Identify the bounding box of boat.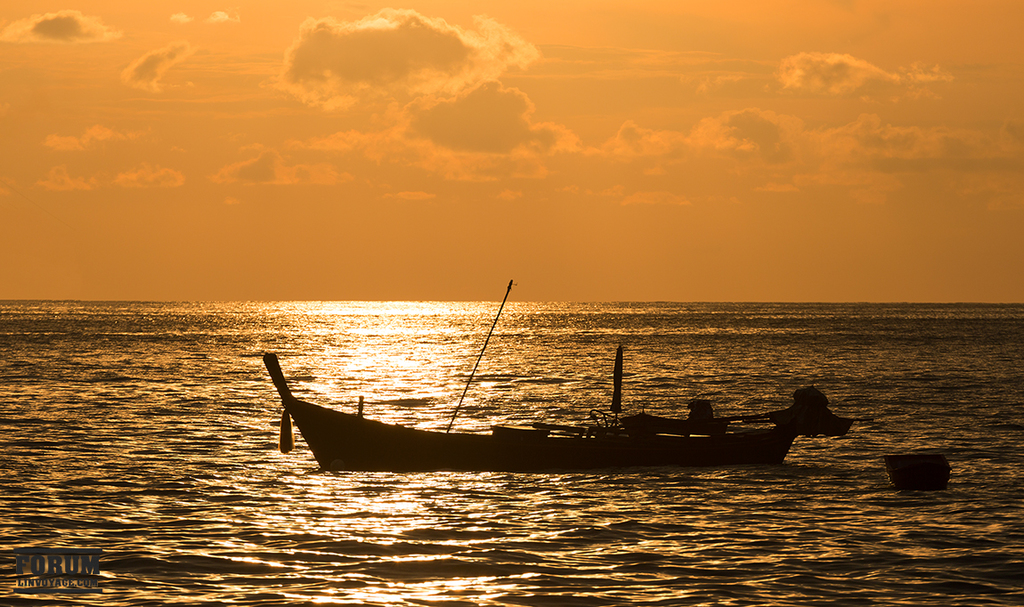
(228, 294, 865, 482).
